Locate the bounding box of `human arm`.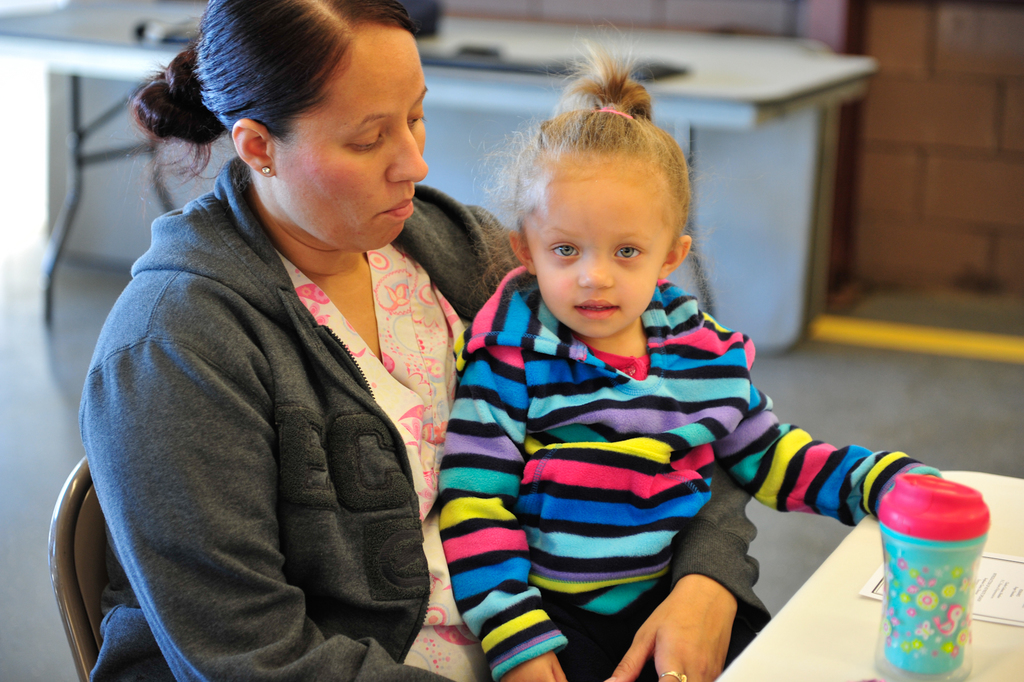
Bounding box: region(104, 274, 496, 681).
